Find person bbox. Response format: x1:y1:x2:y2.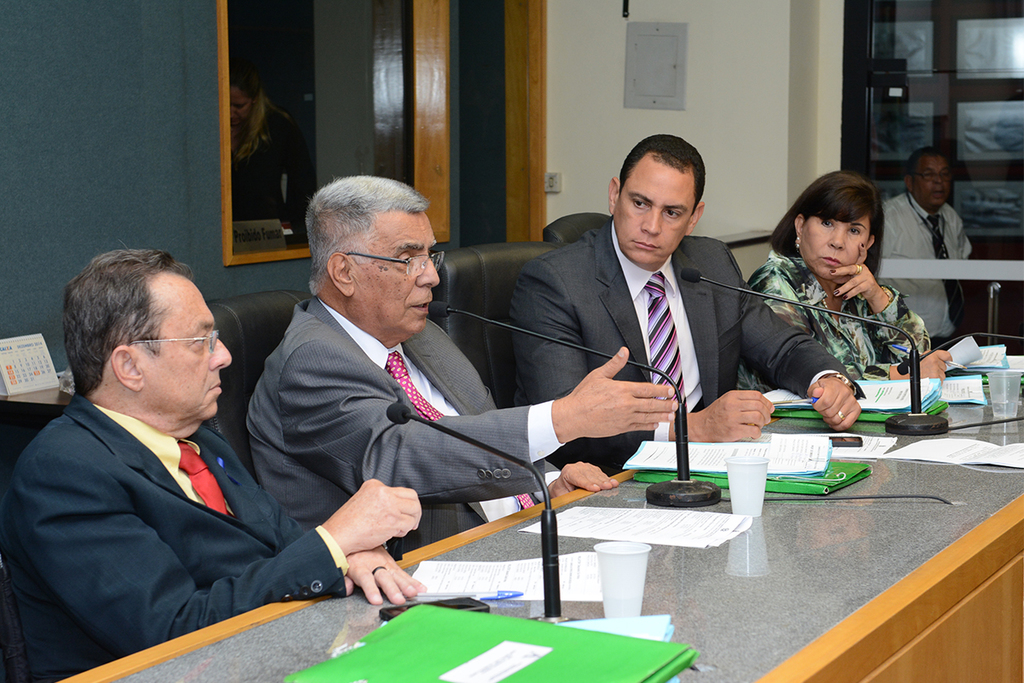
873:140:969:333.
